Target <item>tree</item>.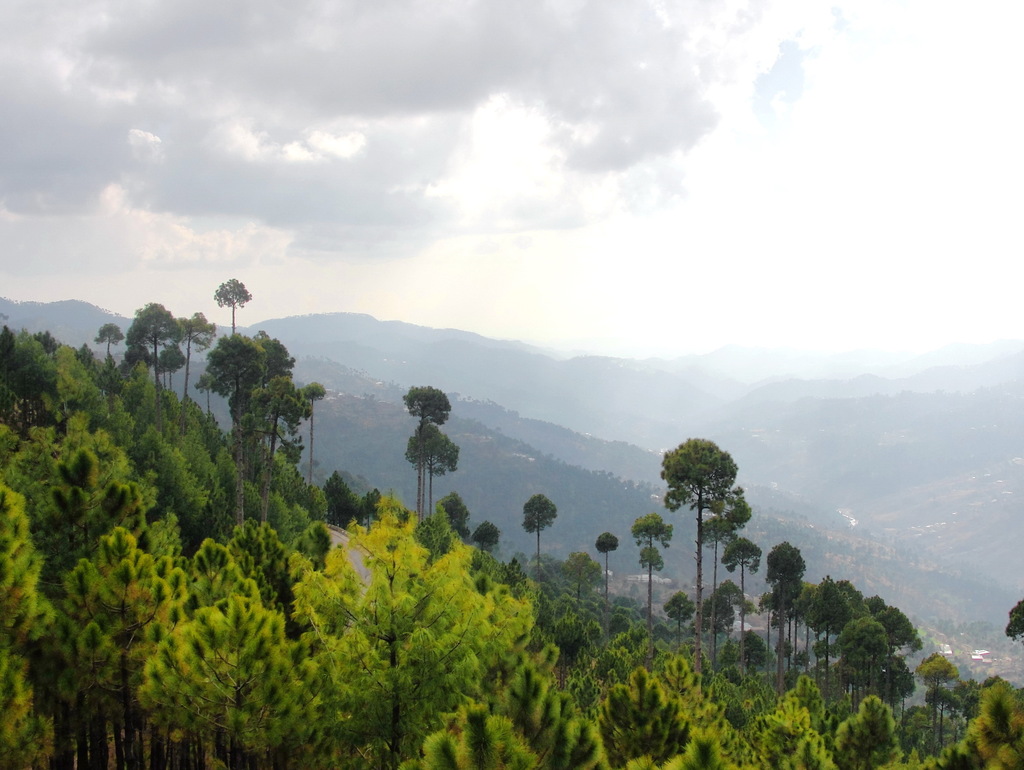
Target region: 657,428,737,673.
